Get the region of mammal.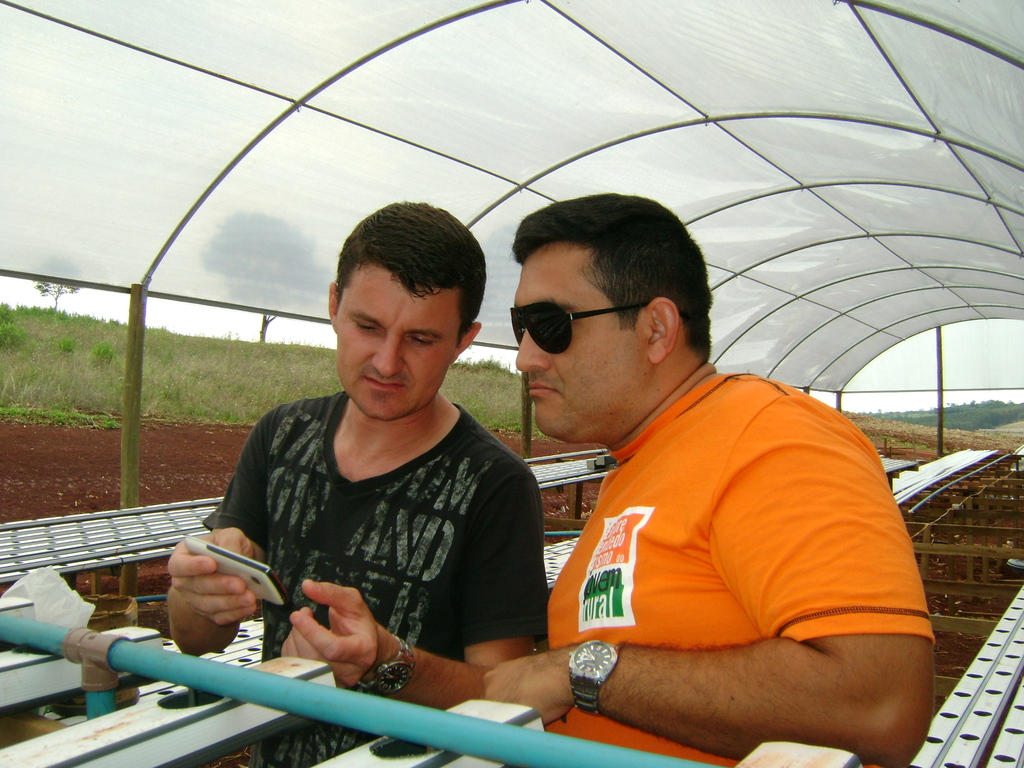
left=479, top=191, right=940, bottom=767.
